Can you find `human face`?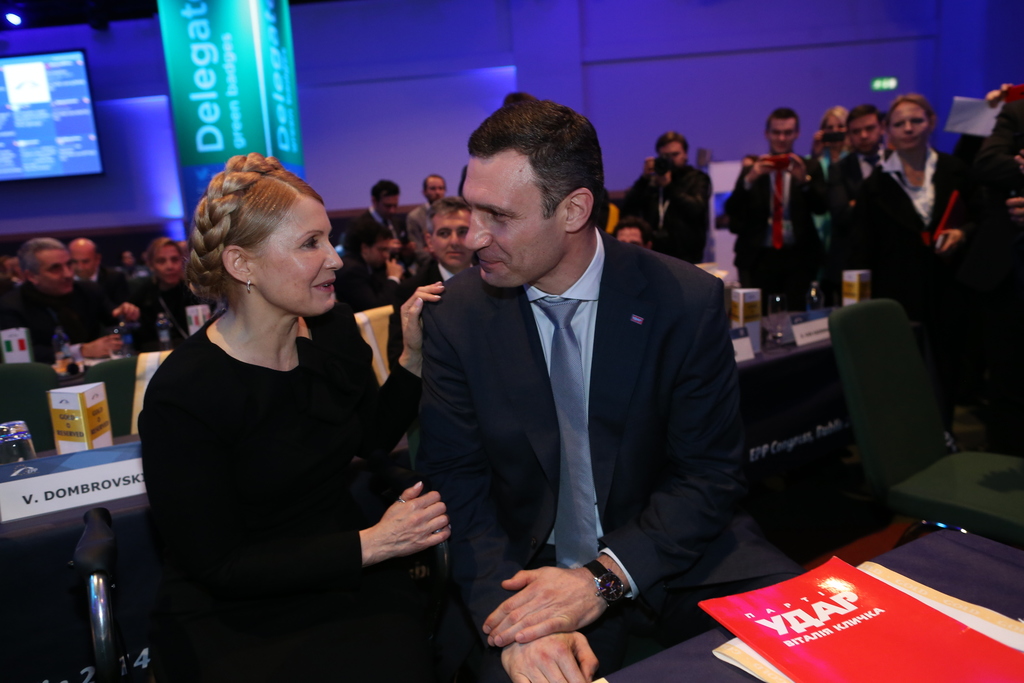
Yes, bounding box: [x1=854, y1=119, x2=884, y2=155].
